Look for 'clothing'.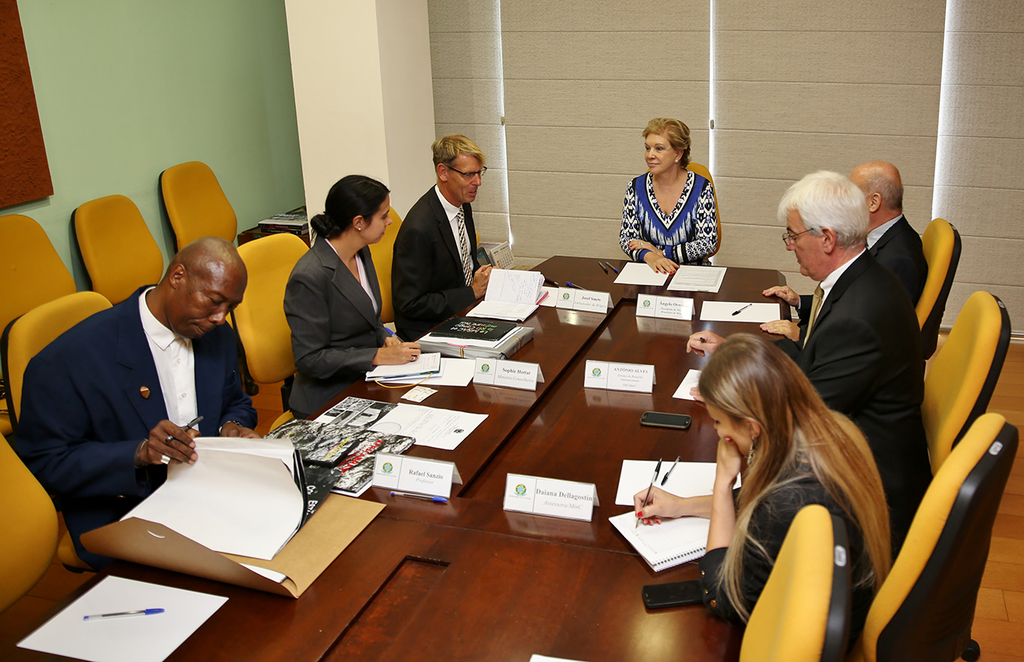
Found: x1=749, y1=460, x2=881, y2=640.
